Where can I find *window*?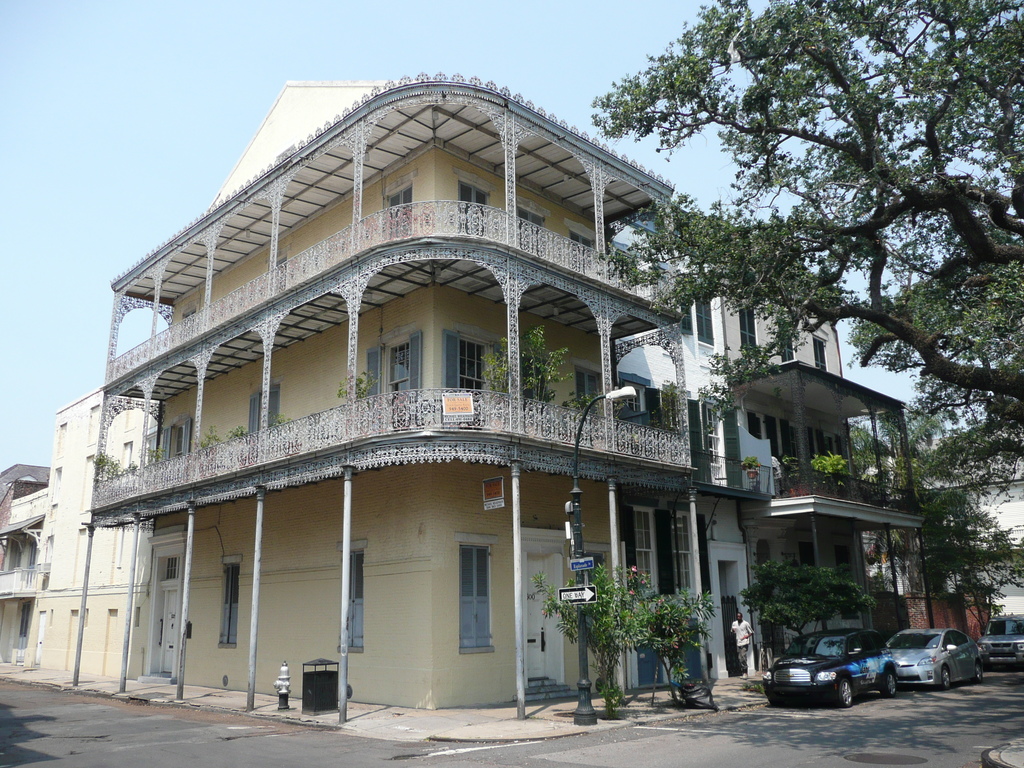
You can find it at 341:550:364:647.
